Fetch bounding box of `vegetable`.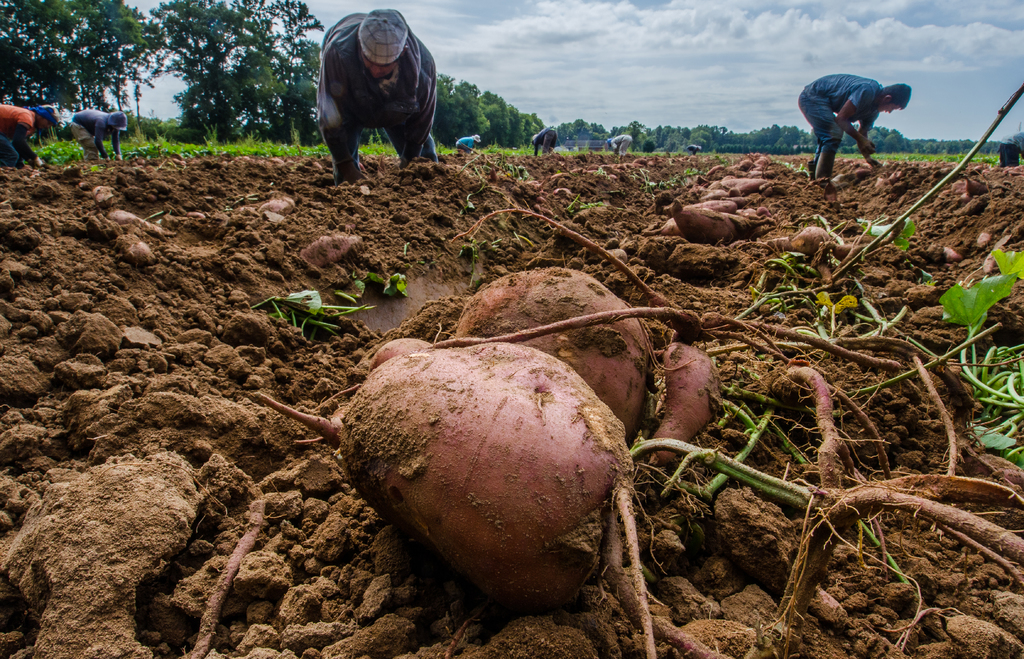
Bbox: select_region(975, 232, 990, 245).
